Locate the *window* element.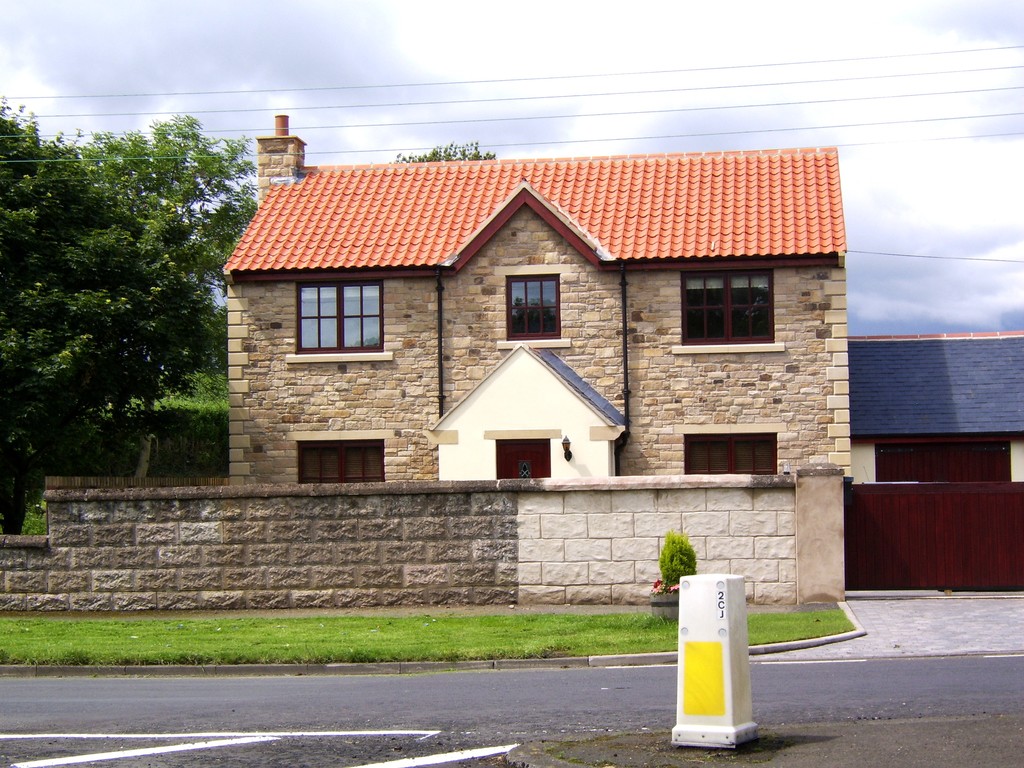
Element bbox: detection(675, 273, 785, 357).
